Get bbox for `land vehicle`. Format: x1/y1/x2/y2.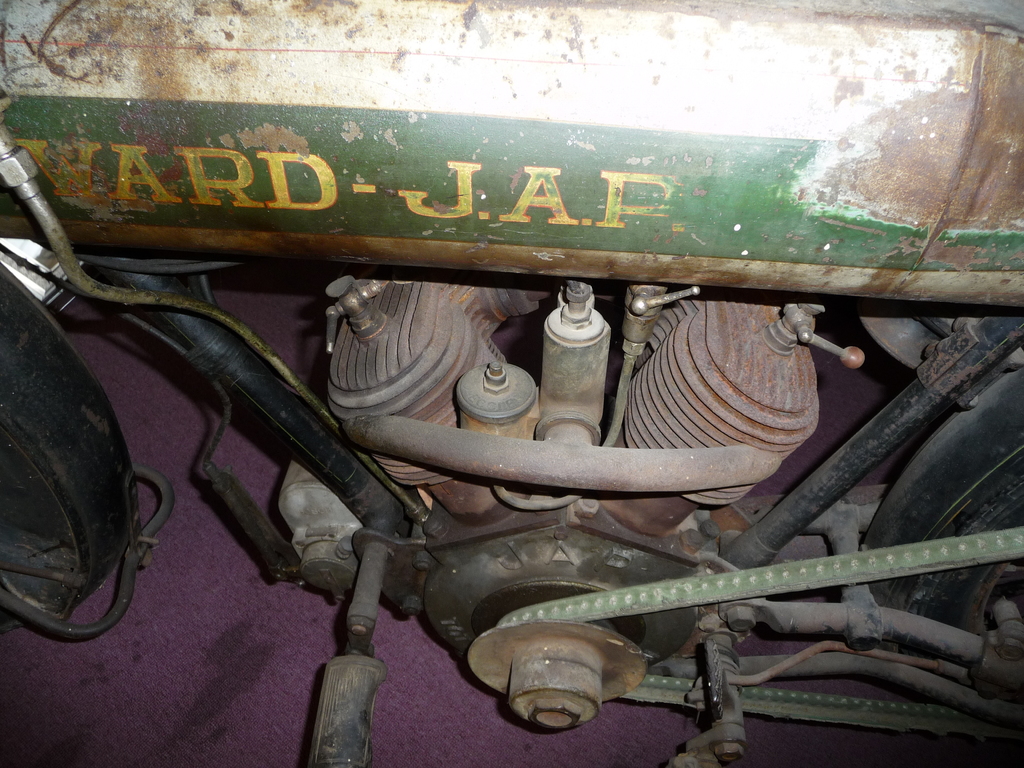
0/0/1023/767.
